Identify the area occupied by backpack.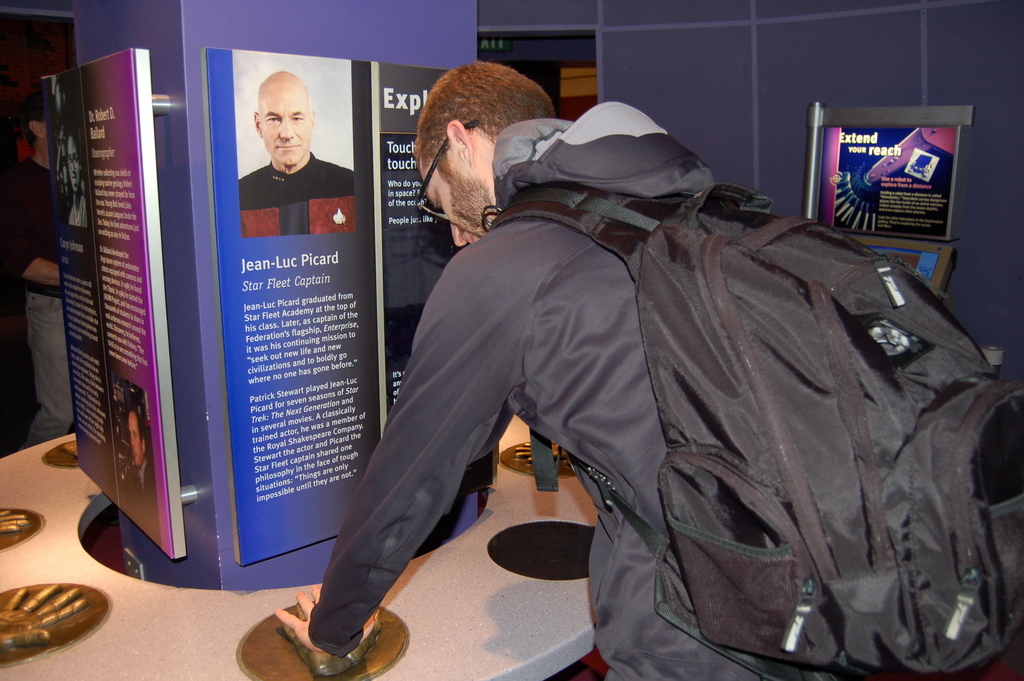
Area: 527,161,996,675.
